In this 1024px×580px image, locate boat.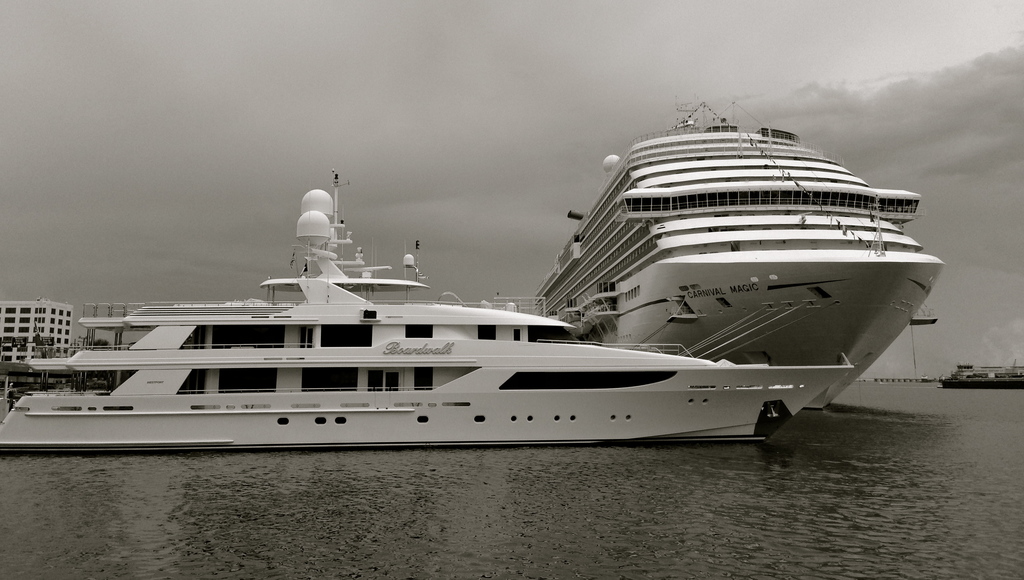
Bounding box: {"left": 531, "top": 94, "right": 944, "bottom": 410}.
